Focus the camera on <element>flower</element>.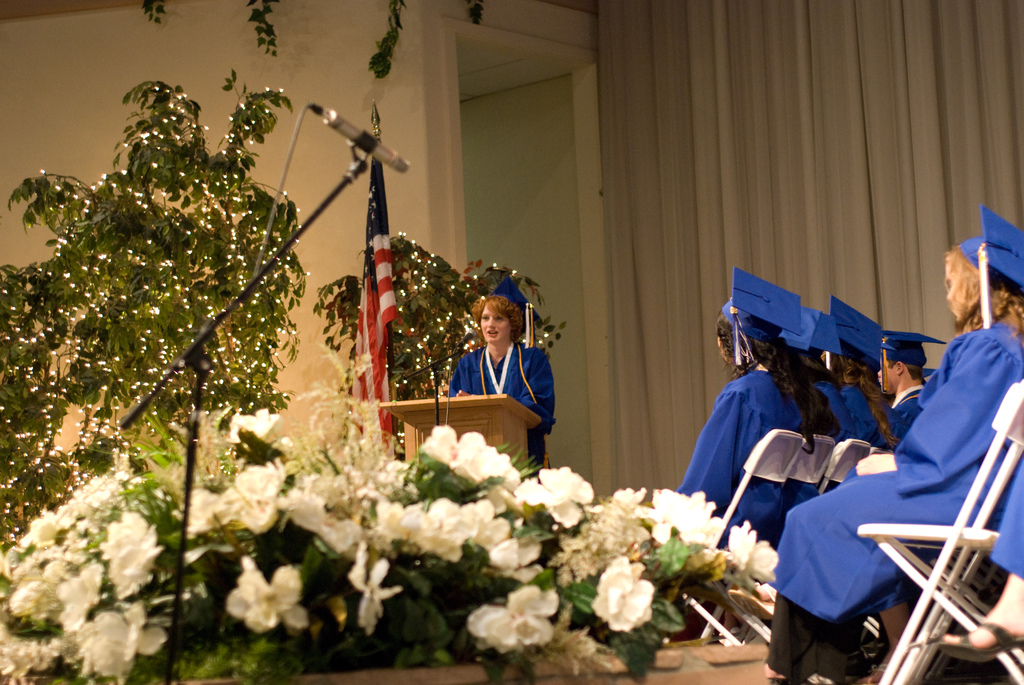
Focus region: [475, 594, 561, 662].
